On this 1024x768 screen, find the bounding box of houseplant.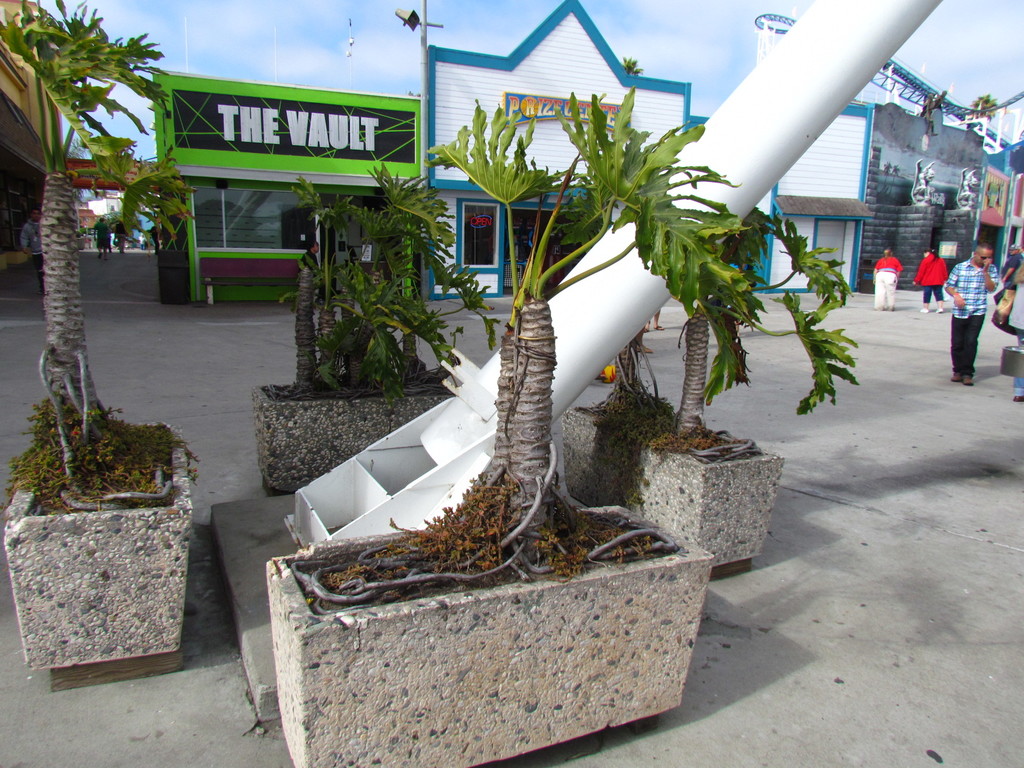
Bounding box: left=567, top=66, right=816, bottom=577.
